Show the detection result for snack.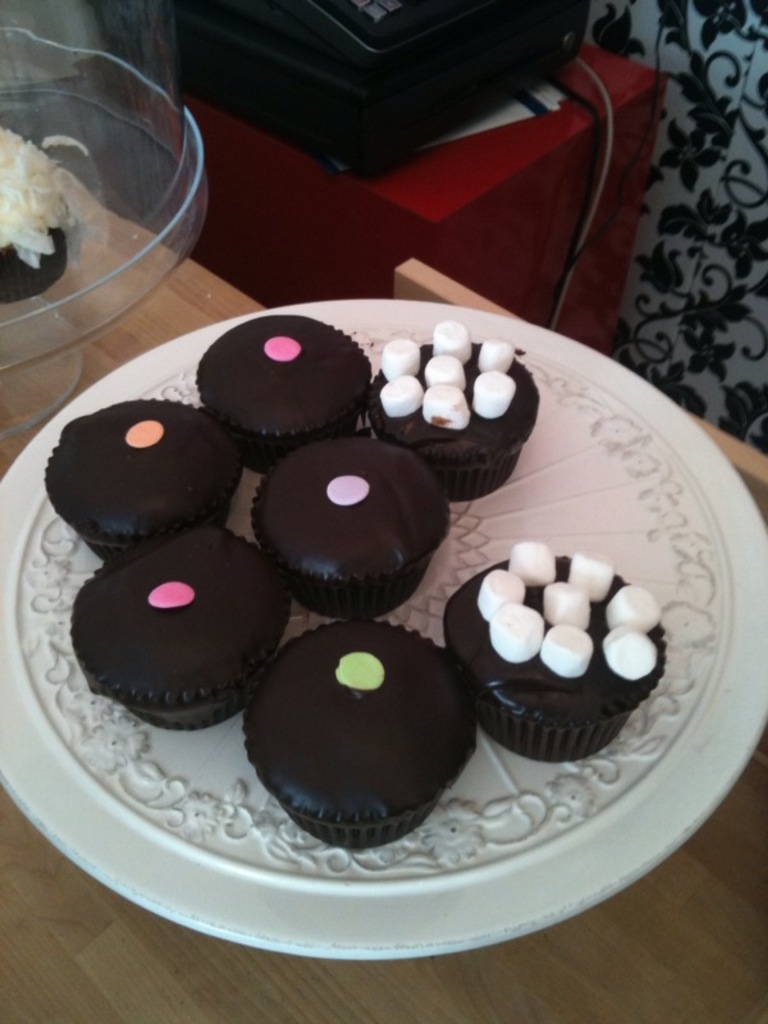
bbox(36, 406, 243, 548).
